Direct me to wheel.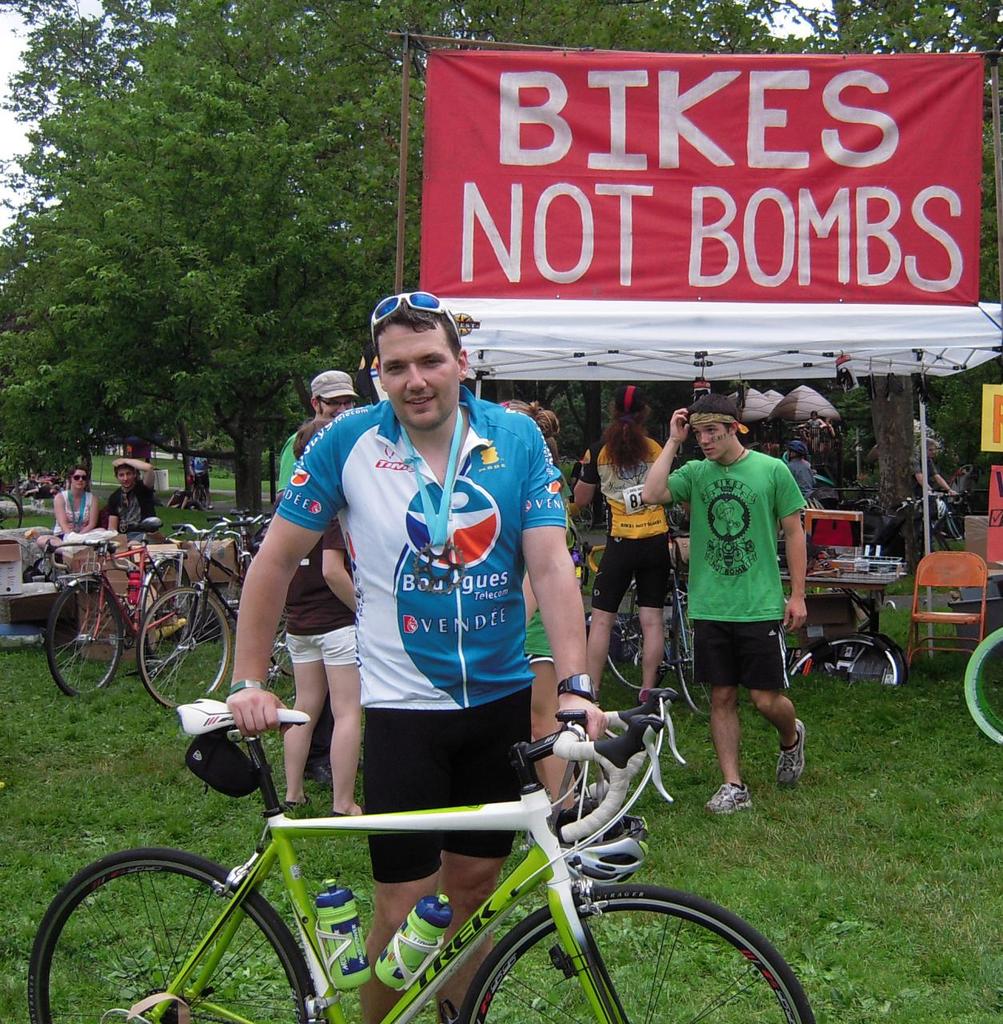
Direction: bbox=(605, 582, 645, 691).
